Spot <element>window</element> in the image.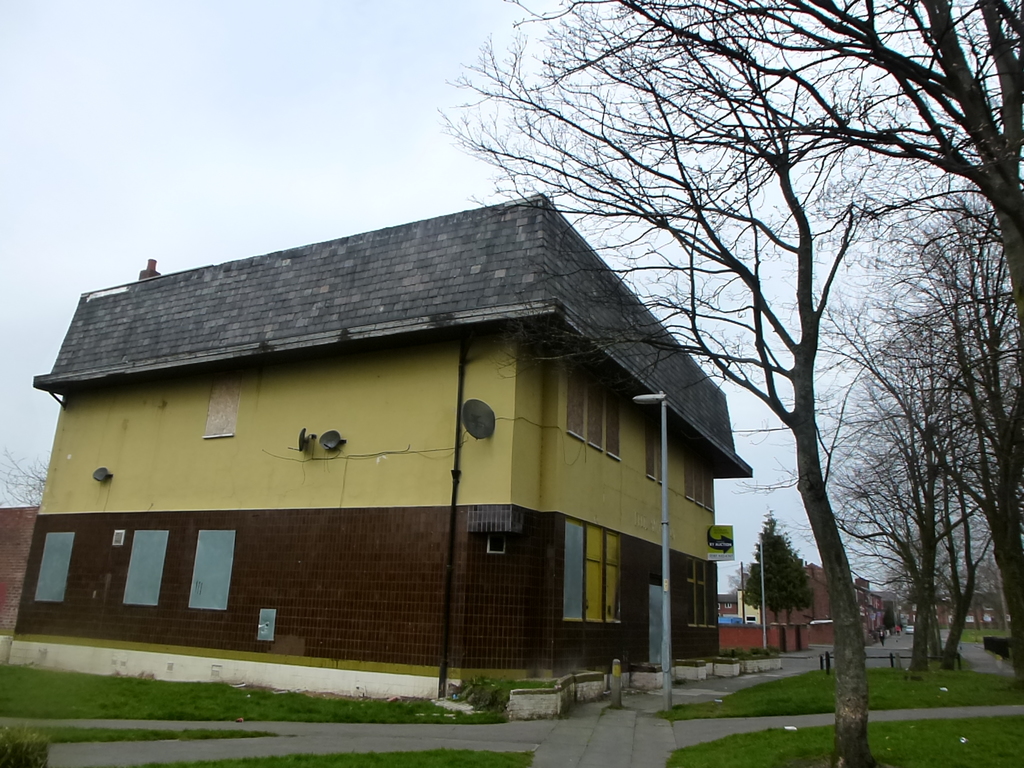
<element>window</element> found at bbox=(685, 564, 722, 631).
